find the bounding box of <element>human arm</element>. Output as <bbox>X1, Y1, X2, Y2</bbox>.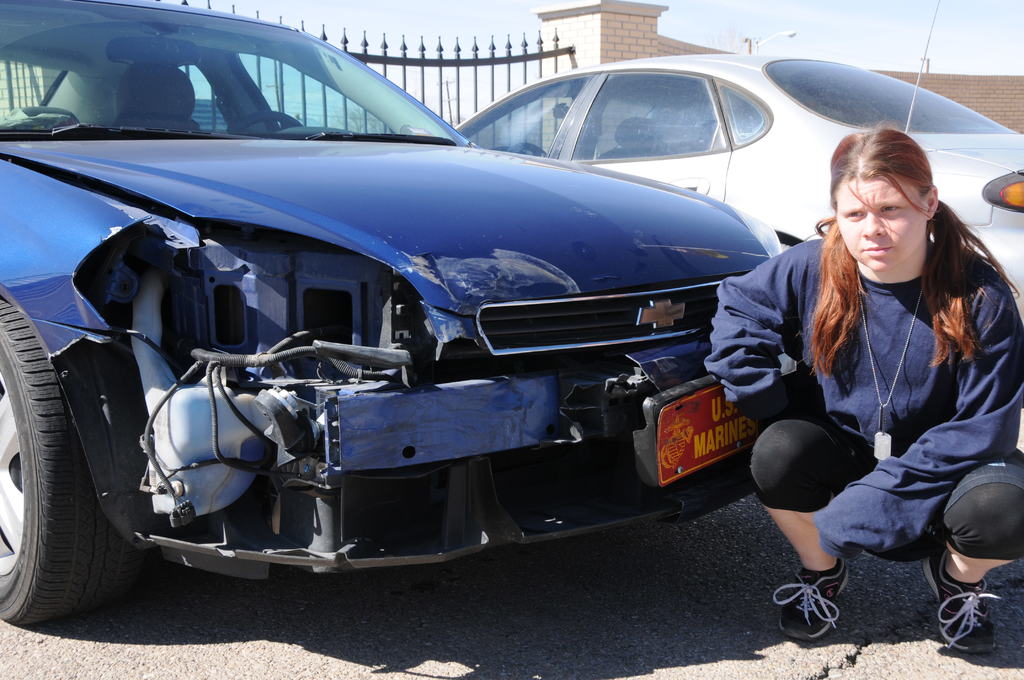
<bbox>819, 288, 1023, 562</bbox>.
